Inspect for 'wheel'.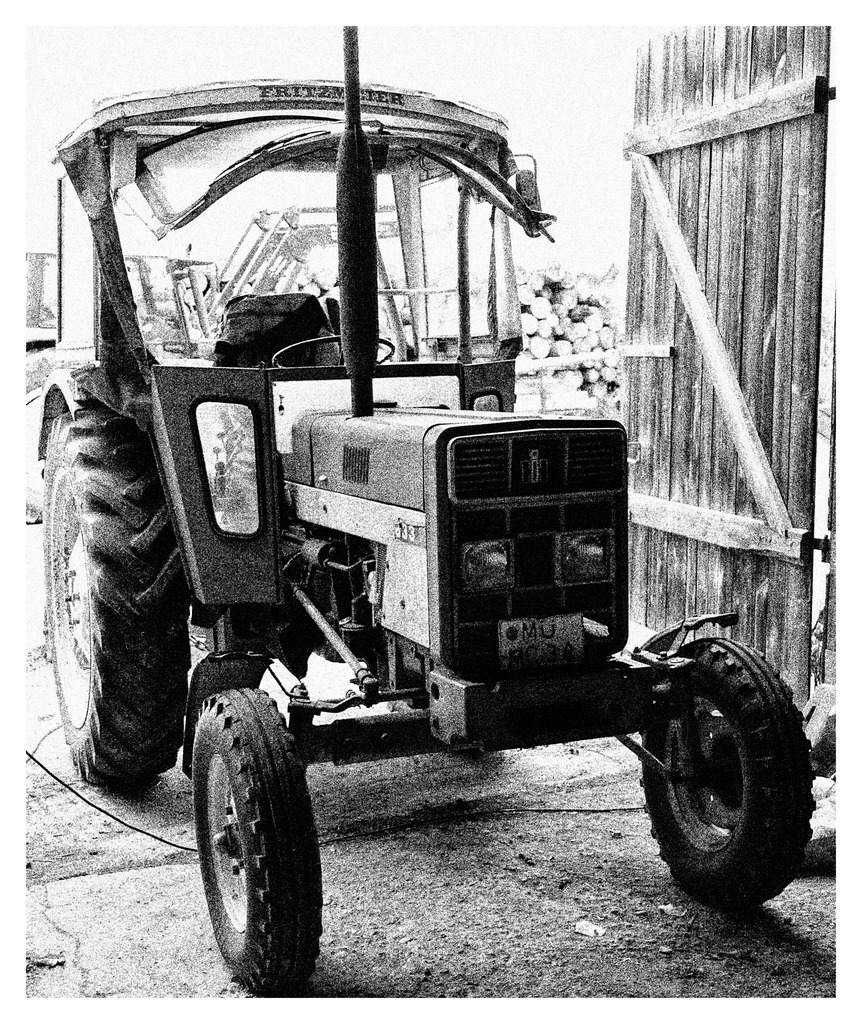
Inspection: (left=35, top=397, right=187, bottom=803).
